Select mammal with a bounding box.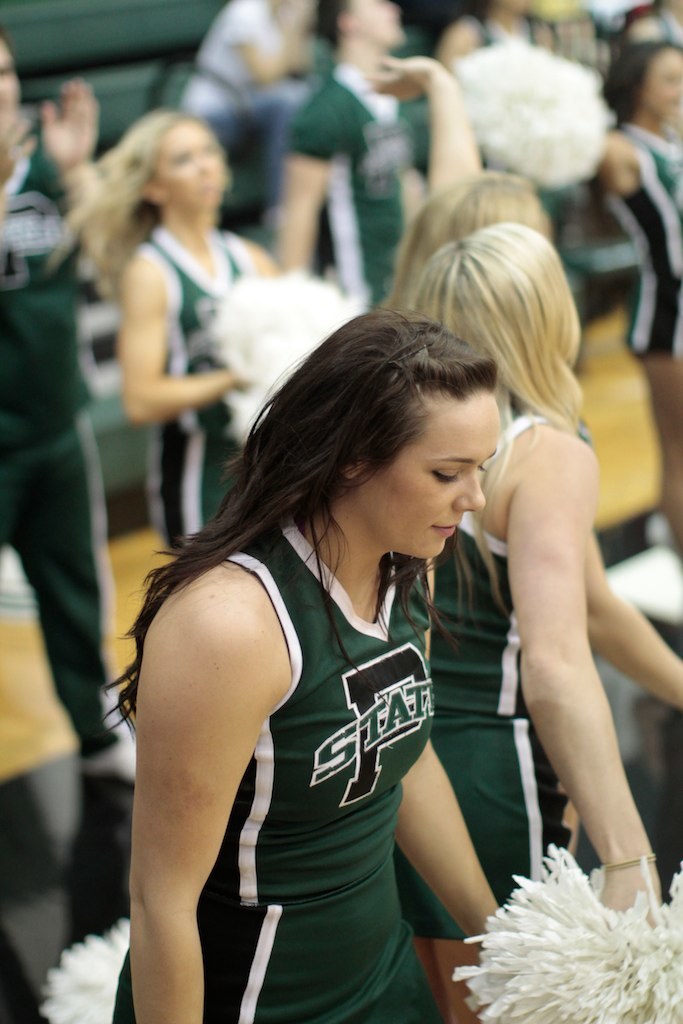
(616,0,682,47).
